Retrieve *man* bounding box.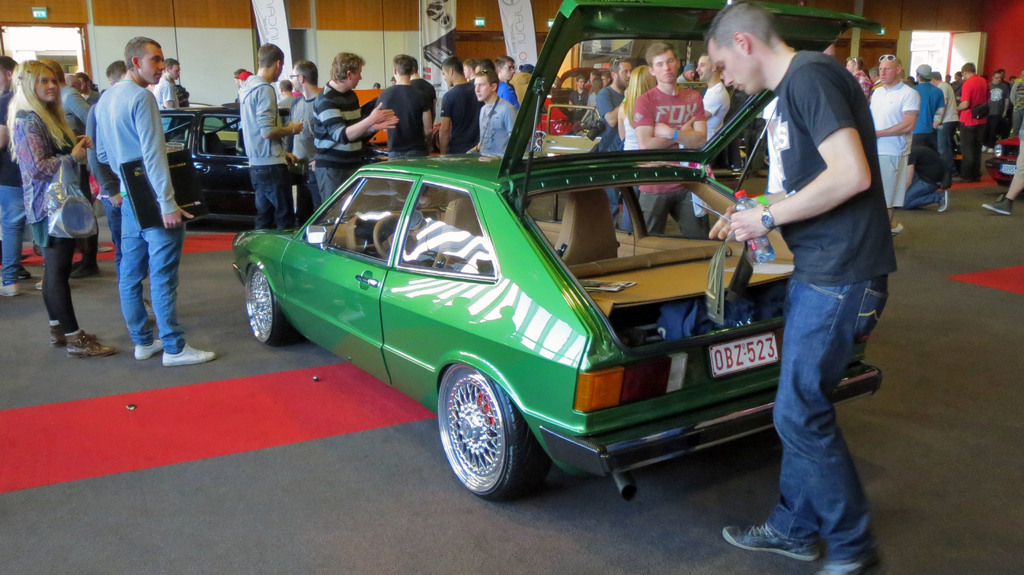
Bounding box: 593/58/632/232.
